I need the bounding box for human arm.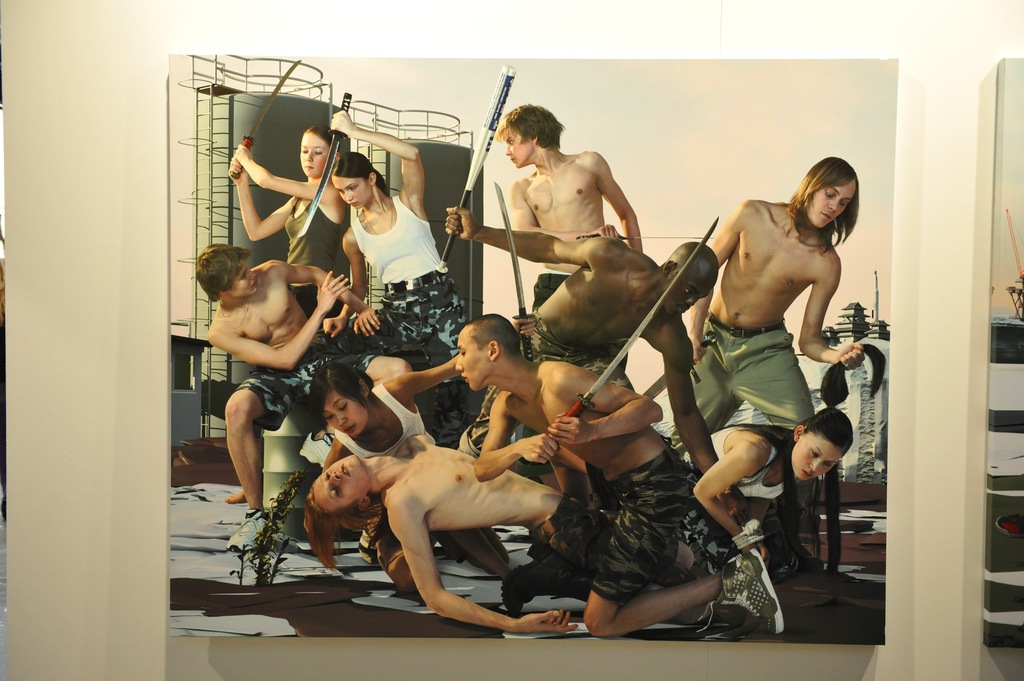
Here it is: 644/314/751/518.
